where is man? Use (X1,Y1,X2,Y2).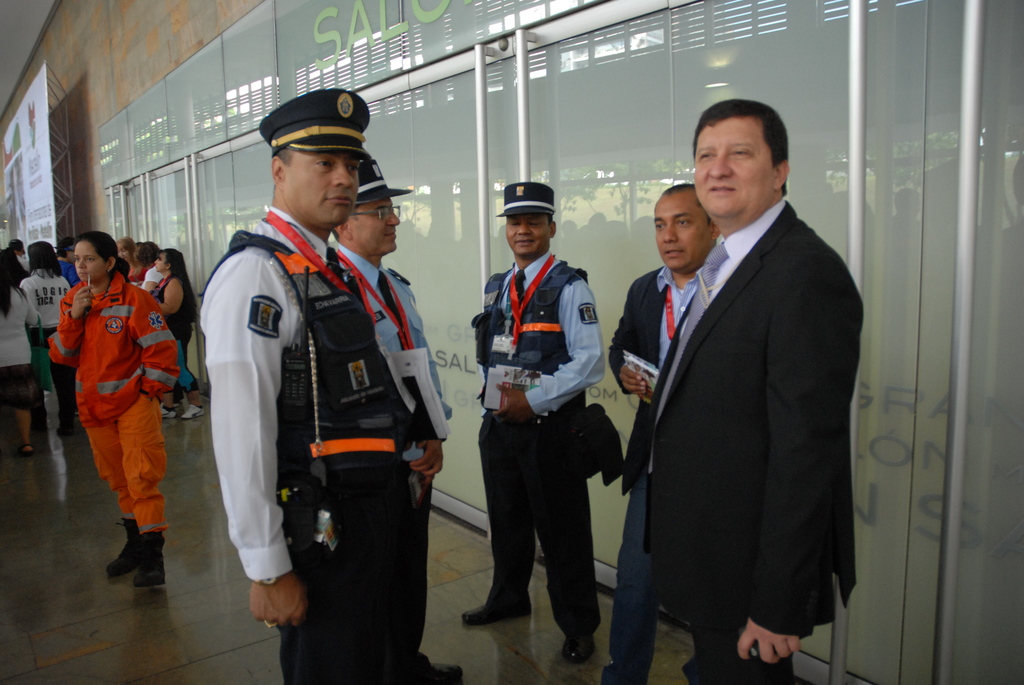
(462,180,604,660).
